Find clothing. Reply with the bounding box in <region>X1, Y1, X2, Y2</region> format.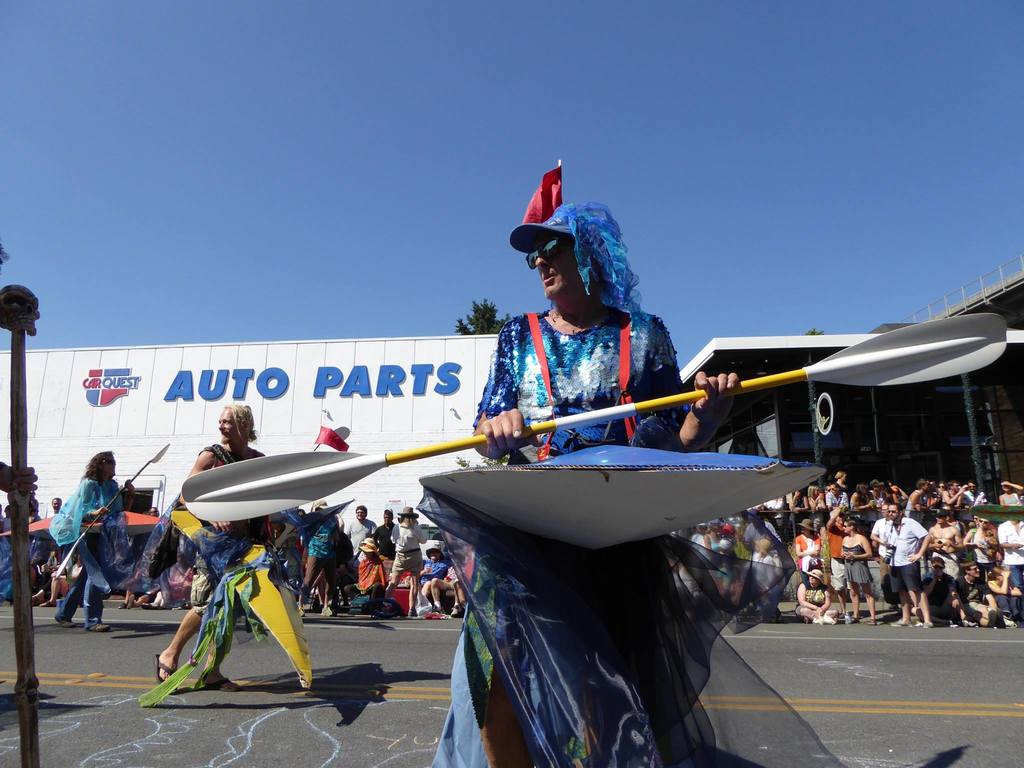
<region>881, 499, 908, 520</region>.
